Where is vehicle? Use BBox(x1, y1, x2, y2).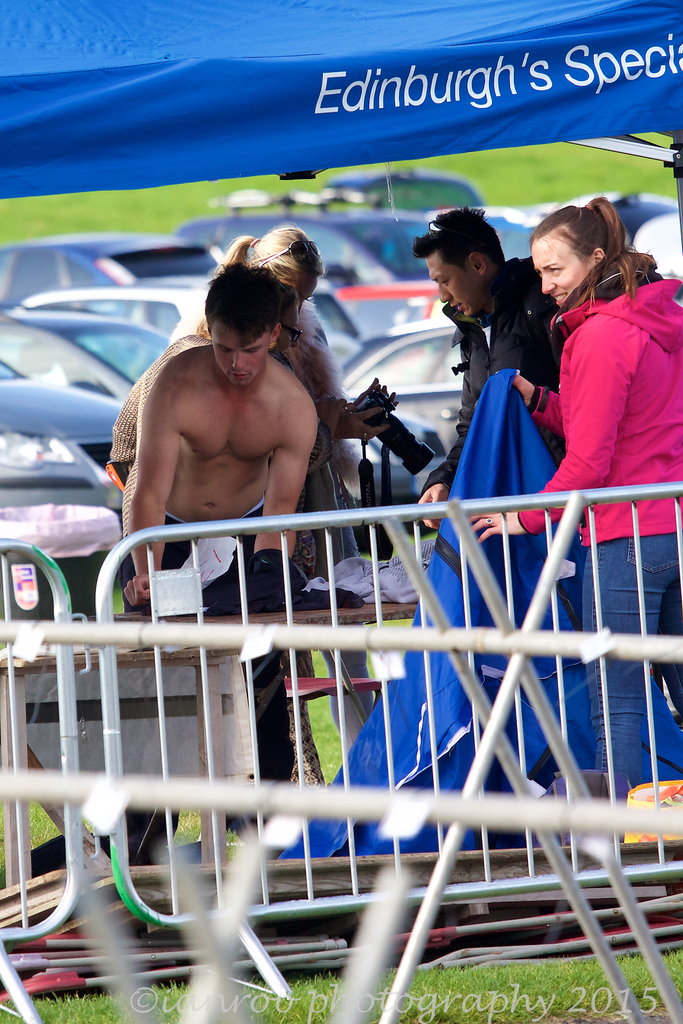
BBox(338, 323, 470, 395).
